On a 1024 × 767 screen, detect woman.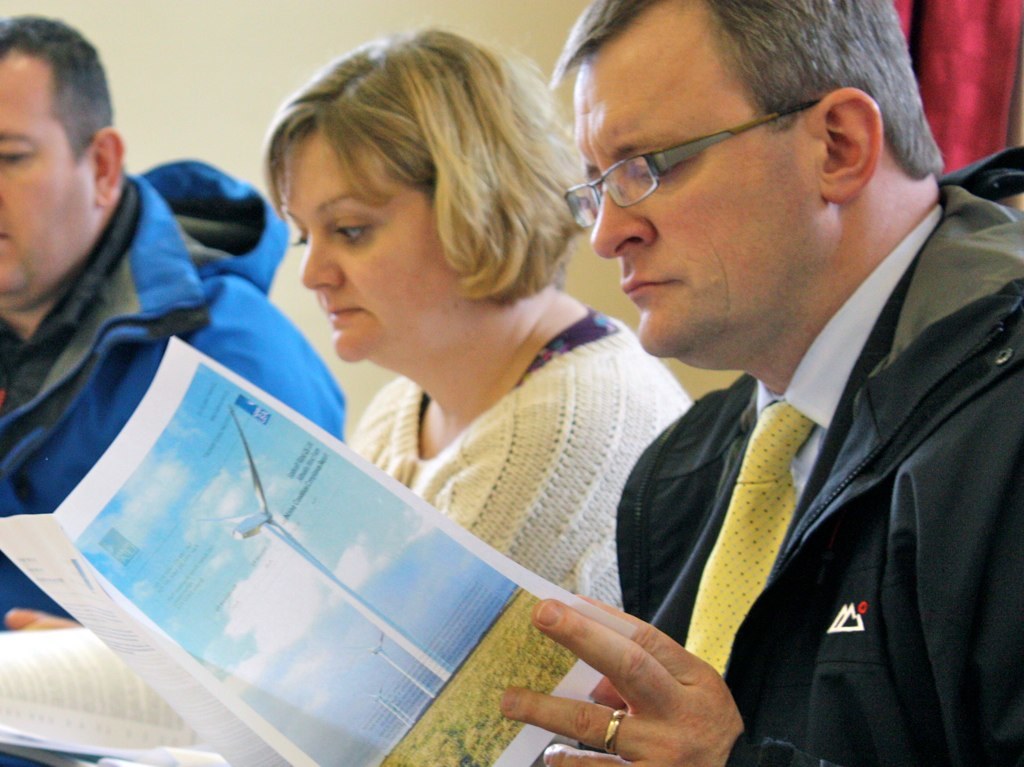
[170, 47, 761, 749].
